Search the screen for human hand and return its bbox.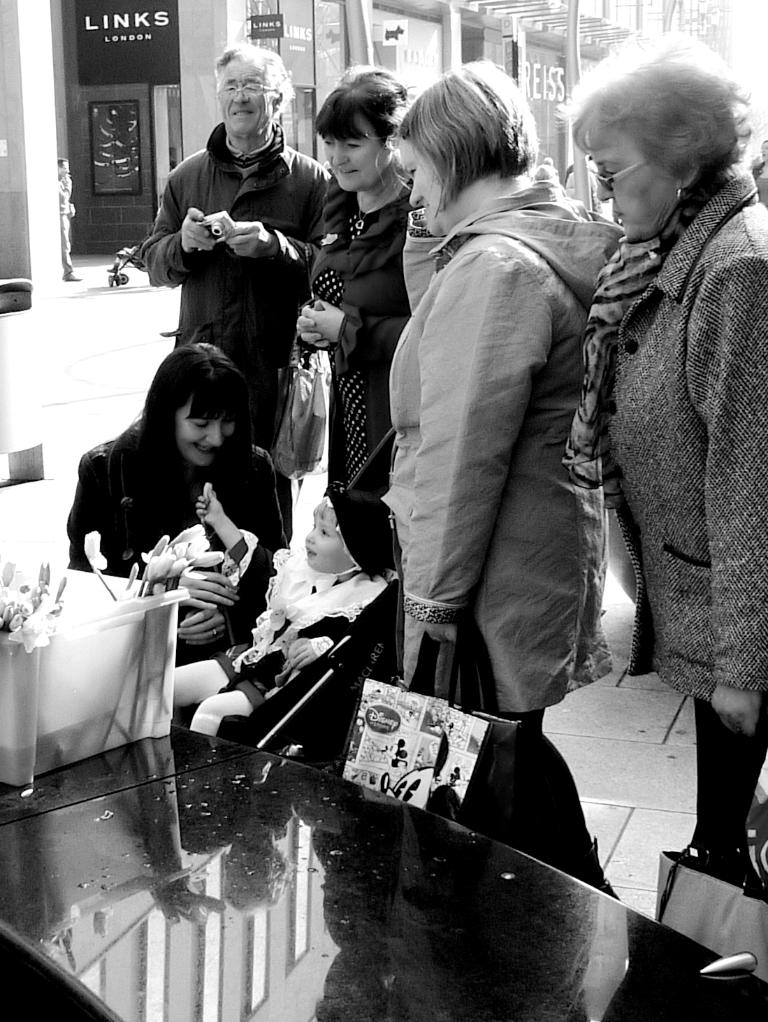
Found: 289 637 330 672.
